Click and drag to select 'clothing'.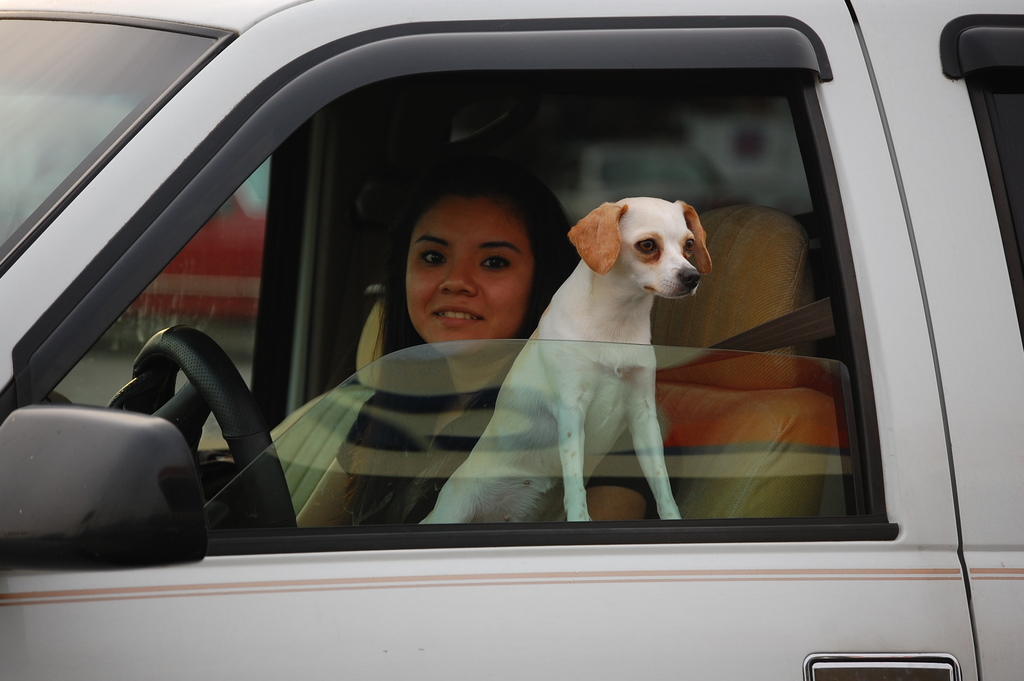
Selection: bbox(335, 373, 653, 529).
